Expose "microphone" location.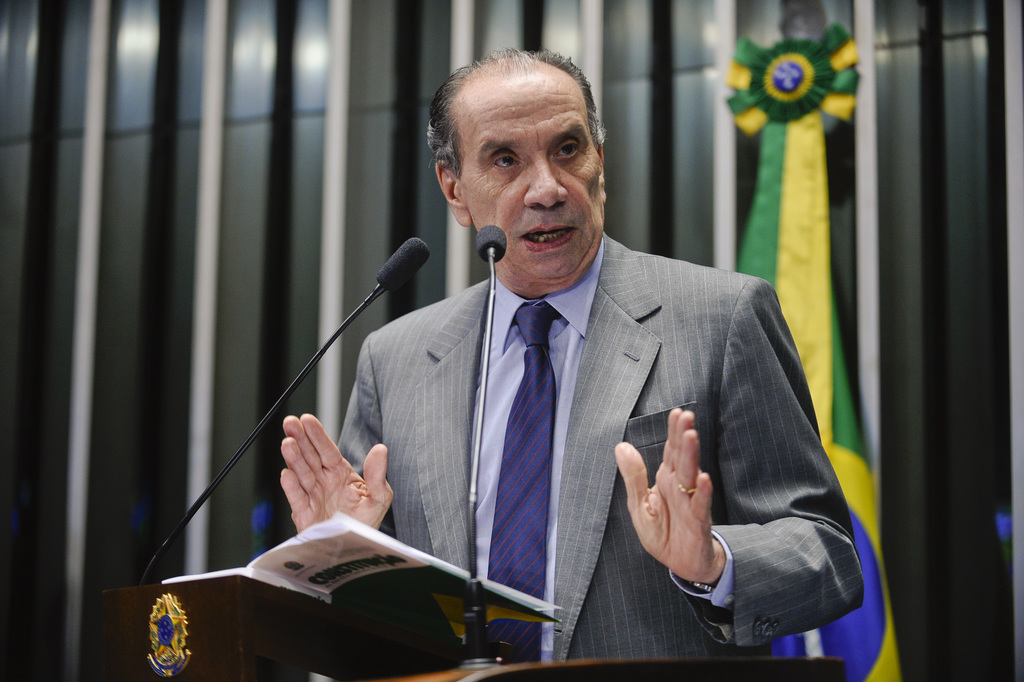
Exposed at [475, 223, 509, 264].
